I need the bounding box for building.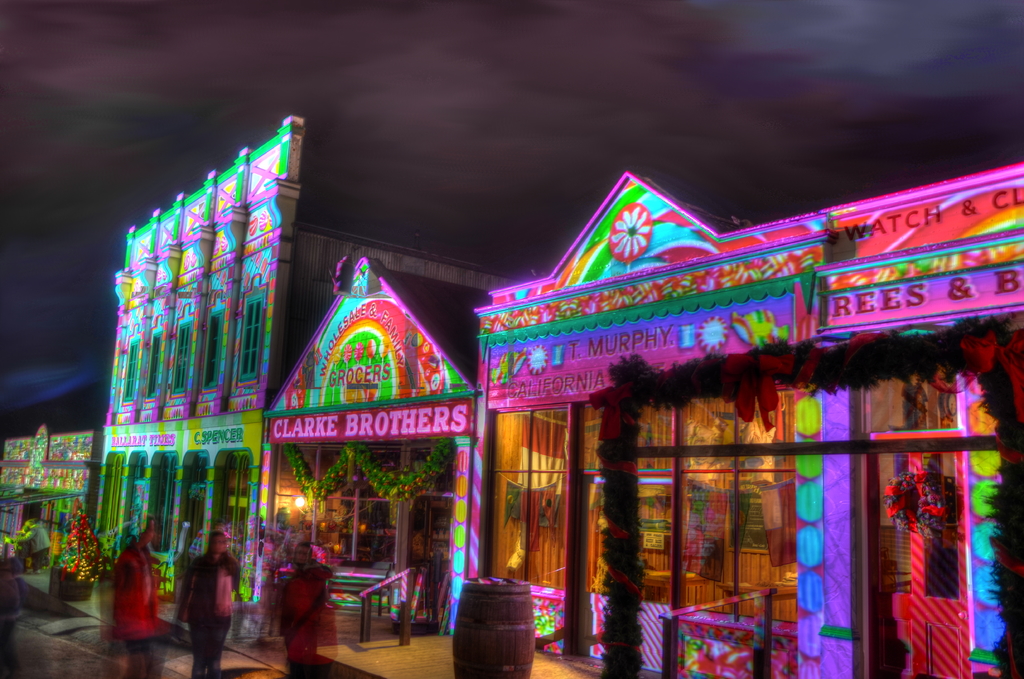
Here it is: (475, 158, 1023, 678).
